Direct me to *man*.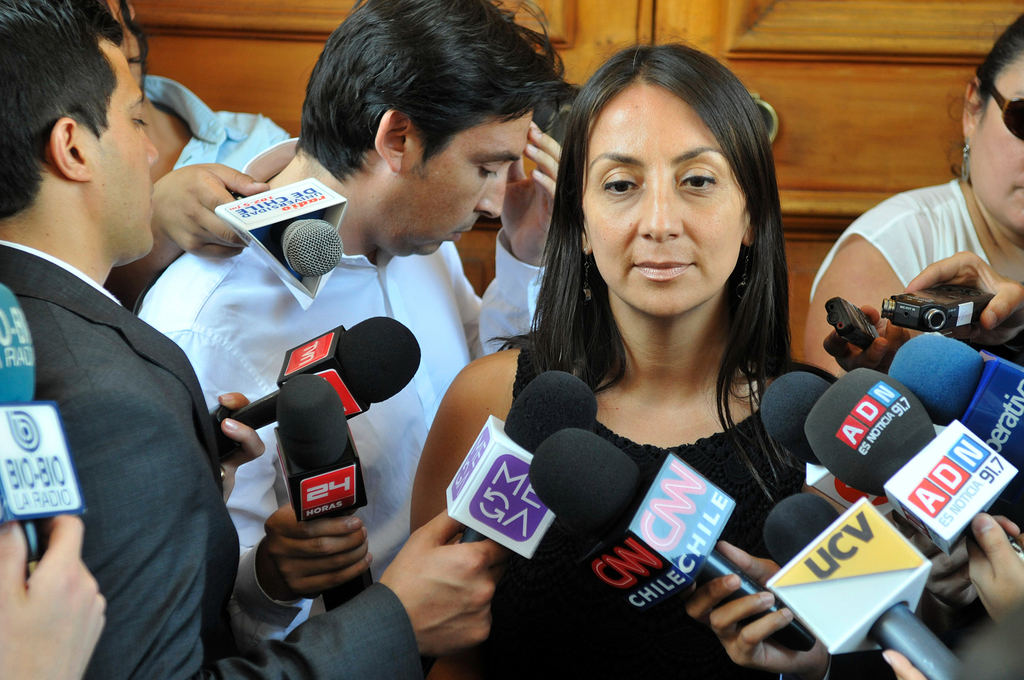
Direction: region(0, 0, 521, 679).
